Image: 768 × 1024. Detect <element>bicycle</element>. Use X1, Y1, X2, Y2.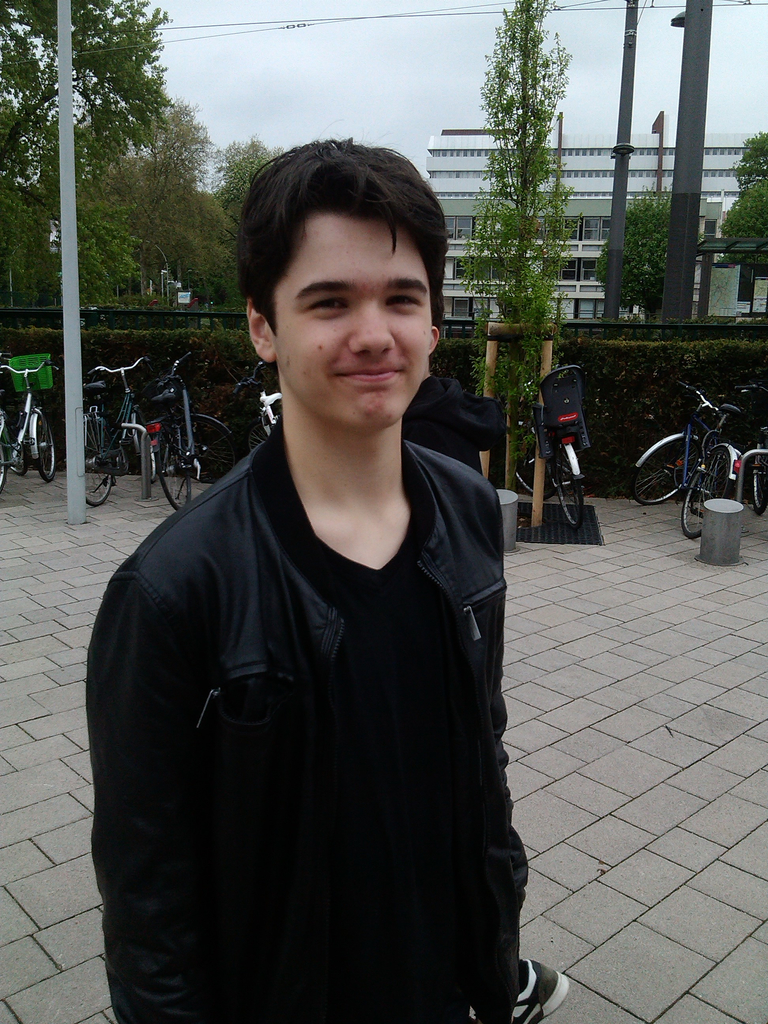
0, 358, 27, 477.
